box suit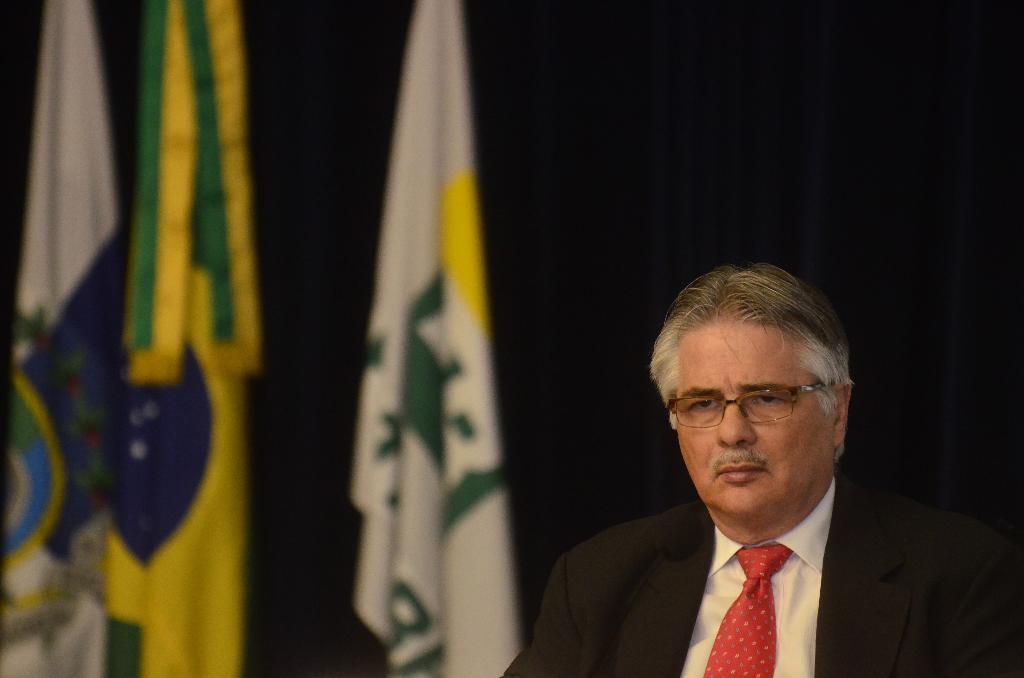
502/495/1023/677
